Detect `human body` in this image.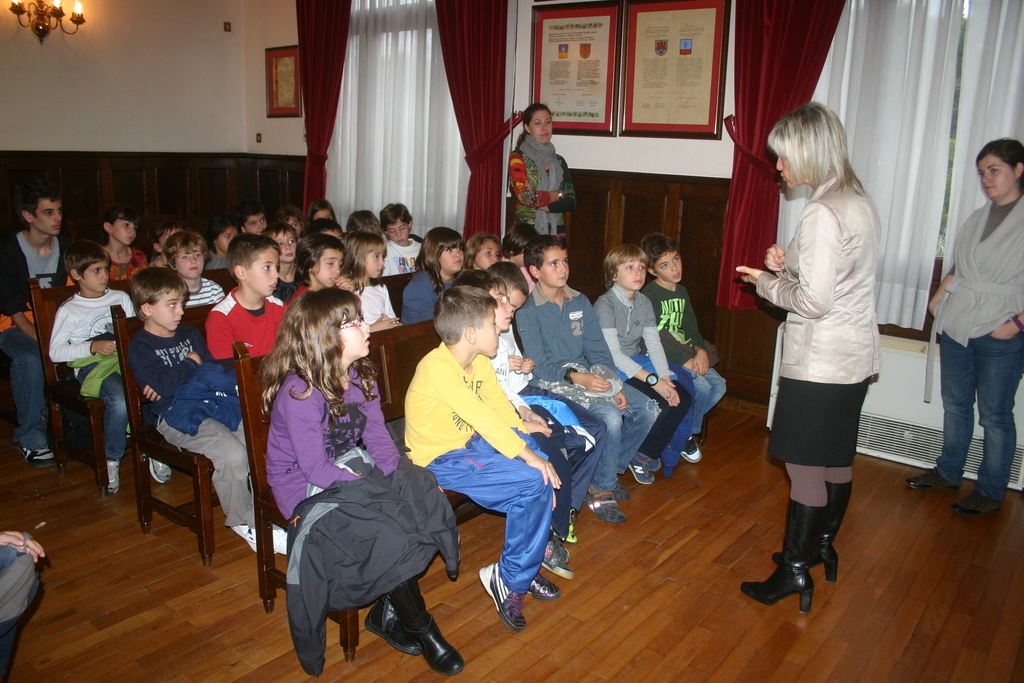
Detection: <box>906,189,1023,515</box>.
